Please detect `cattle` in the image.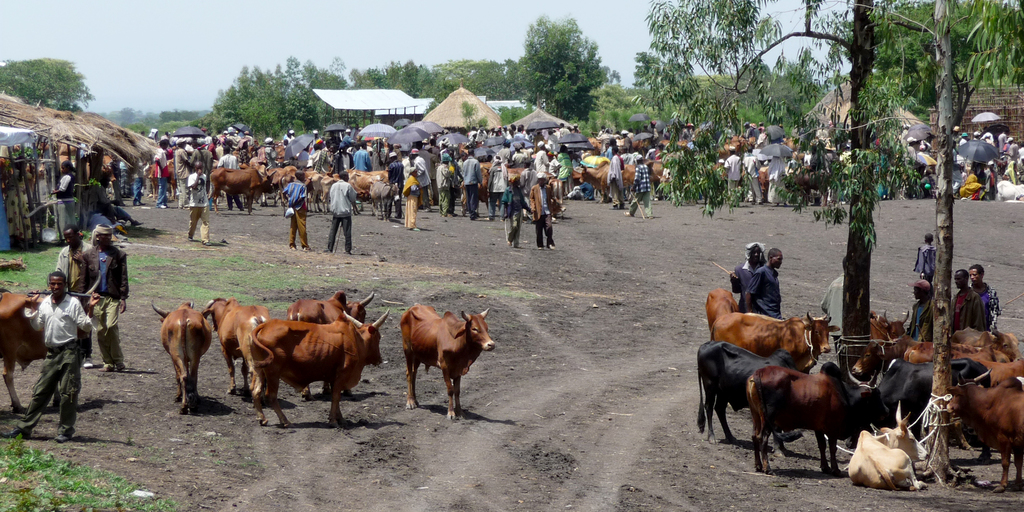
BBox(546, 176, 564, 204).
